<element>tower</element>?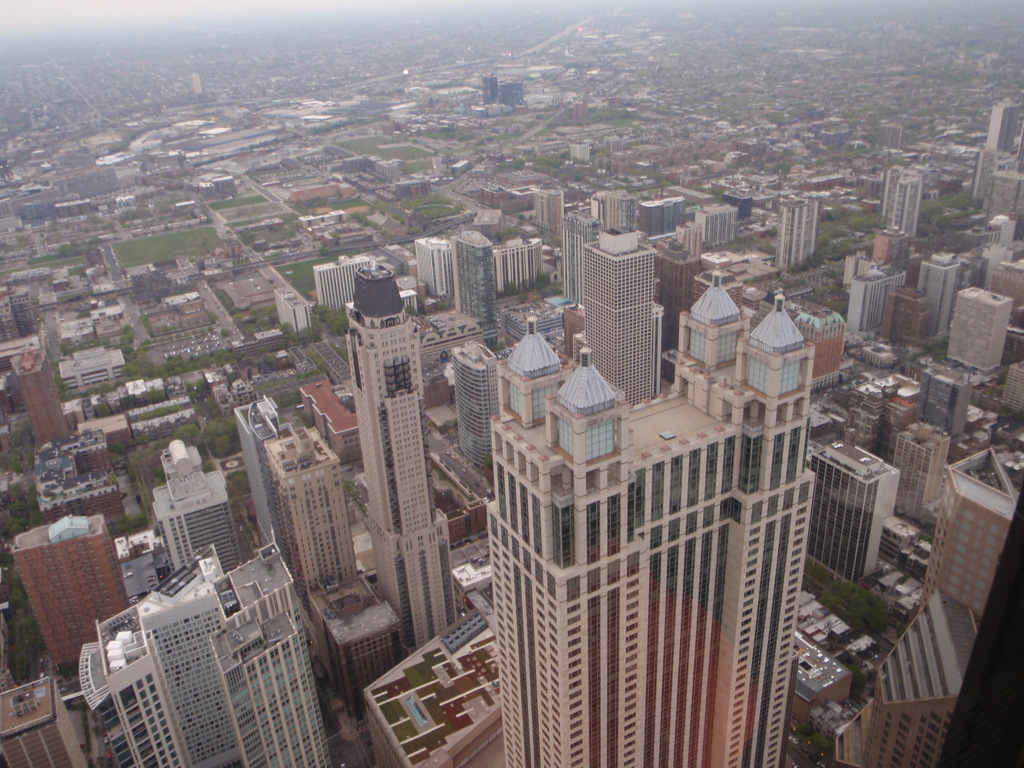
locate(6, 348, 74, 449)
